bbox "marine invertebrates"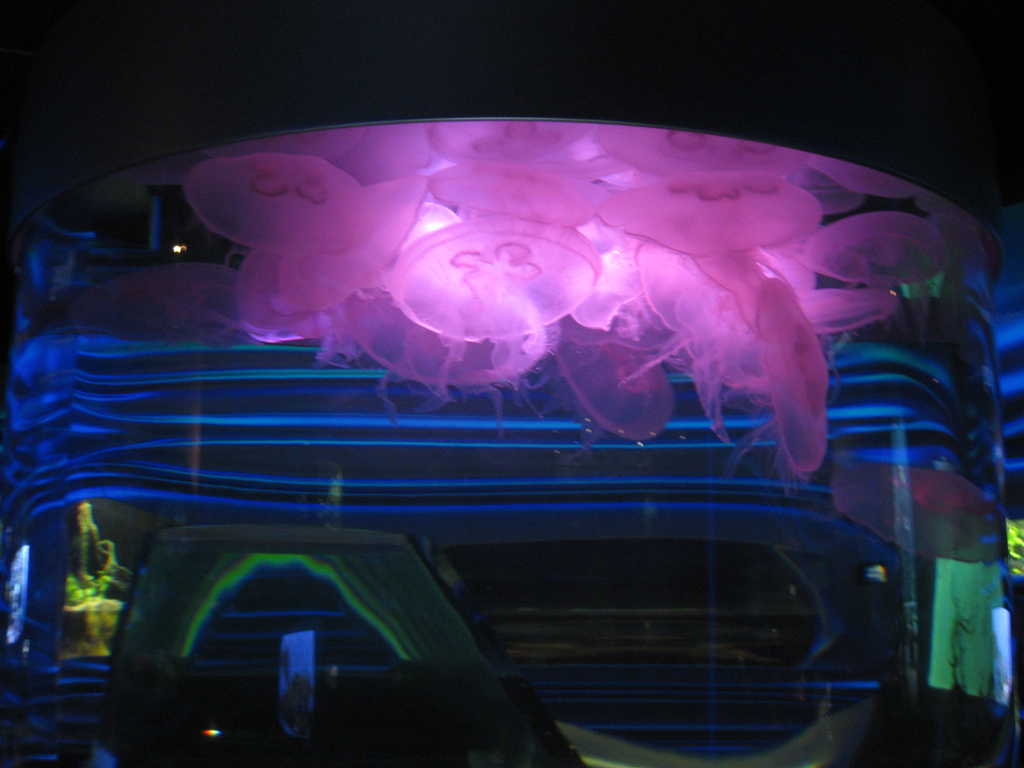
(323, 262, 589, 414)
